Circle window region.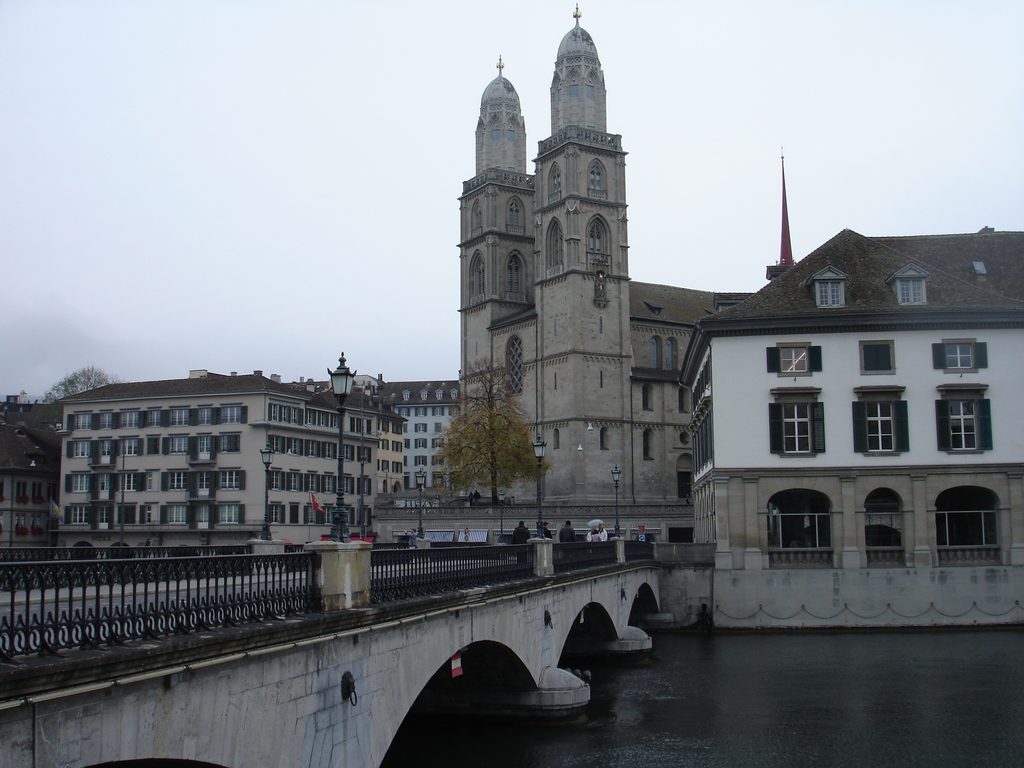
Region: region(857, 341, 894, 378).
